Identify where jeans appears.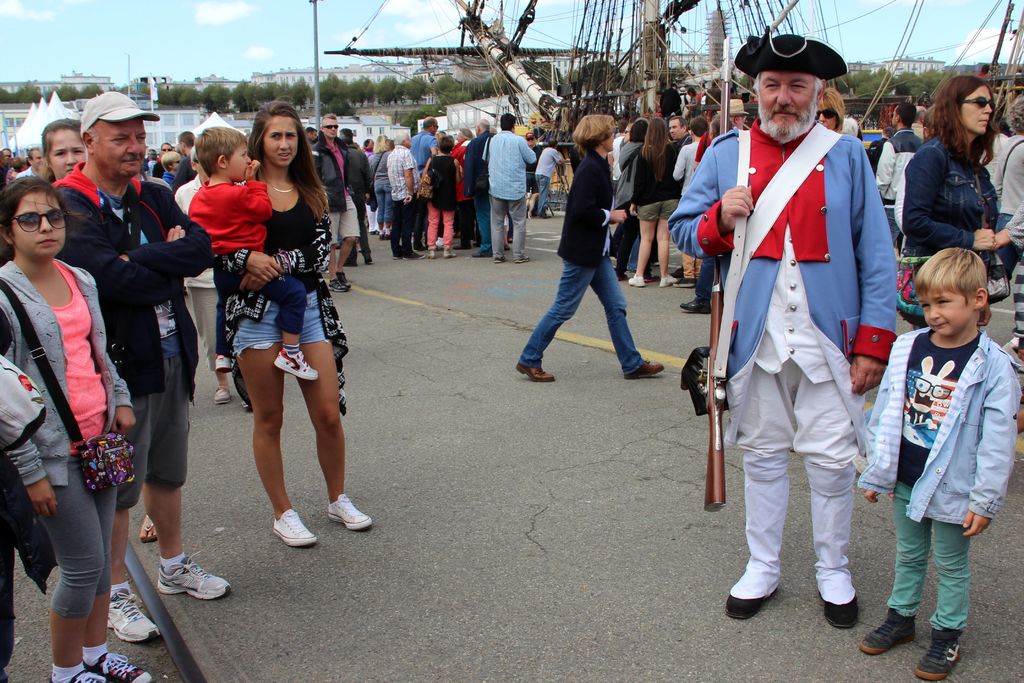
Appears at rect(371, 180, 390, 227).
